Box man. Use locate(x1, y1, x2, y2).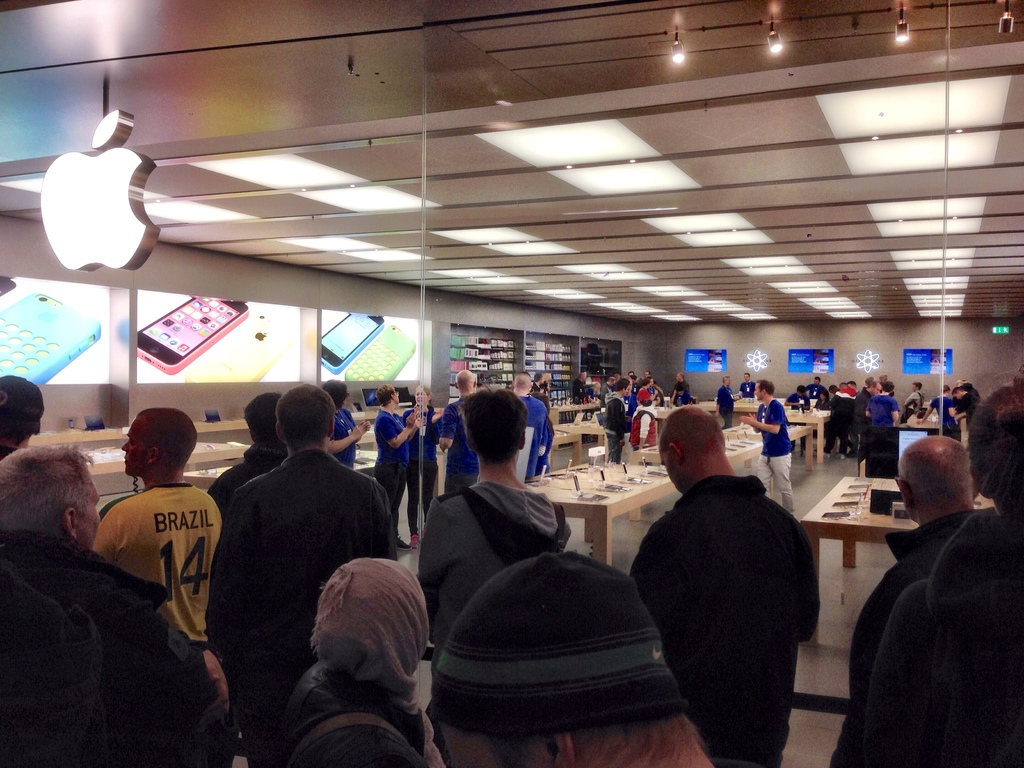
locate(506, 367, 543, 482).
